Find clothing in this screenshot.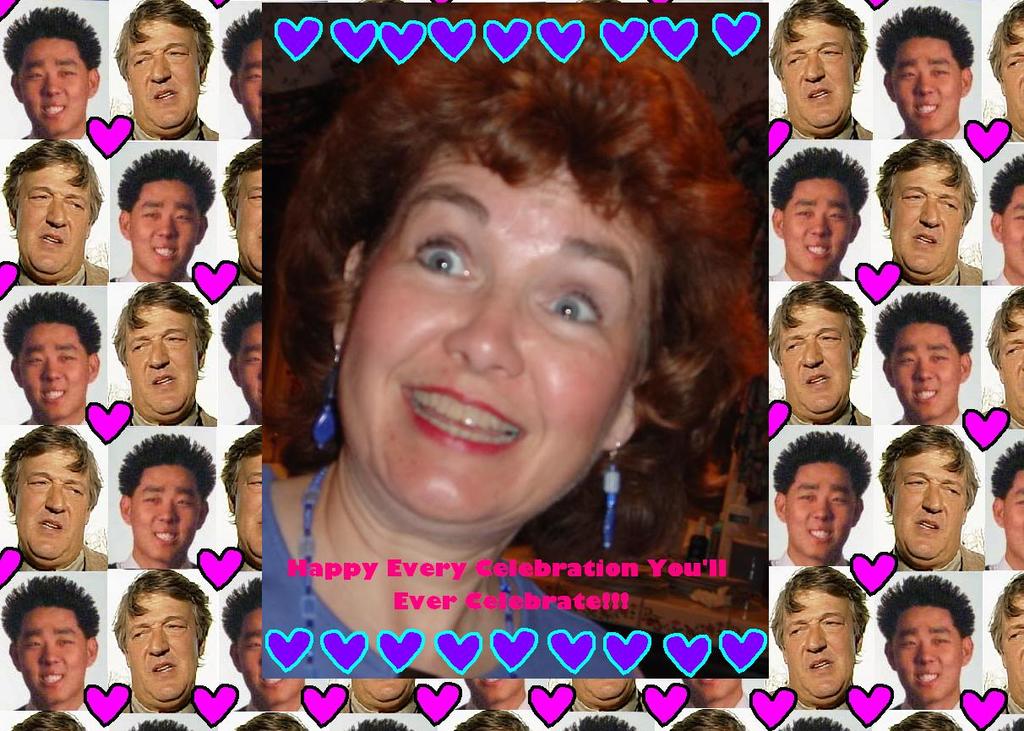
The bounding box for clothing is [130, 396, 215, 427].
